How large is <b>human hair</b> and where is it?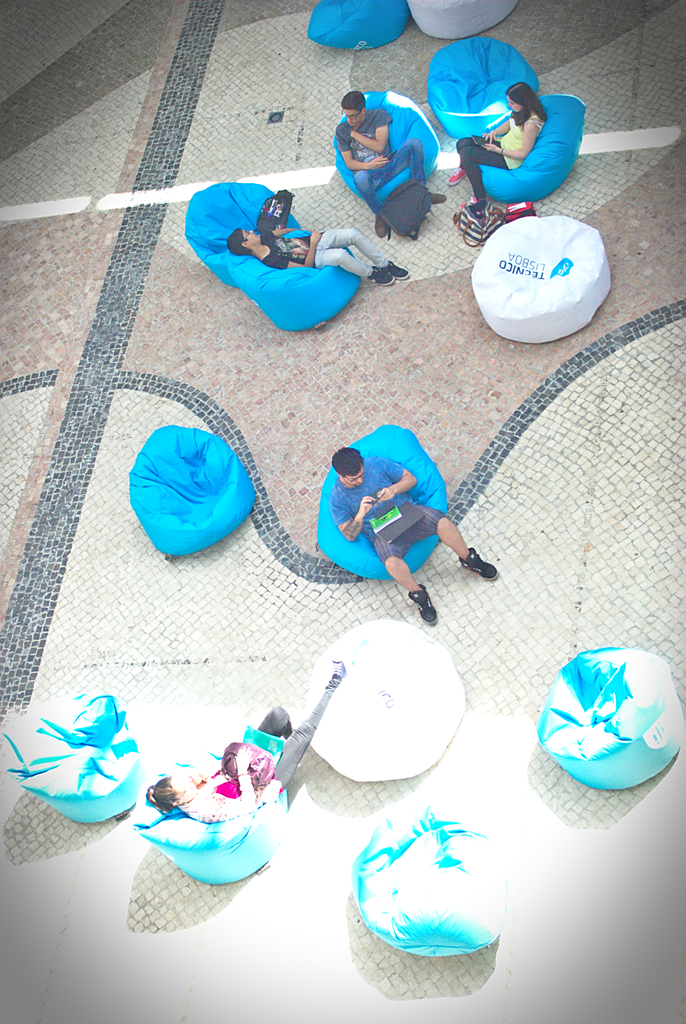
Bounding box: rect(225, 226, 255, 256).
